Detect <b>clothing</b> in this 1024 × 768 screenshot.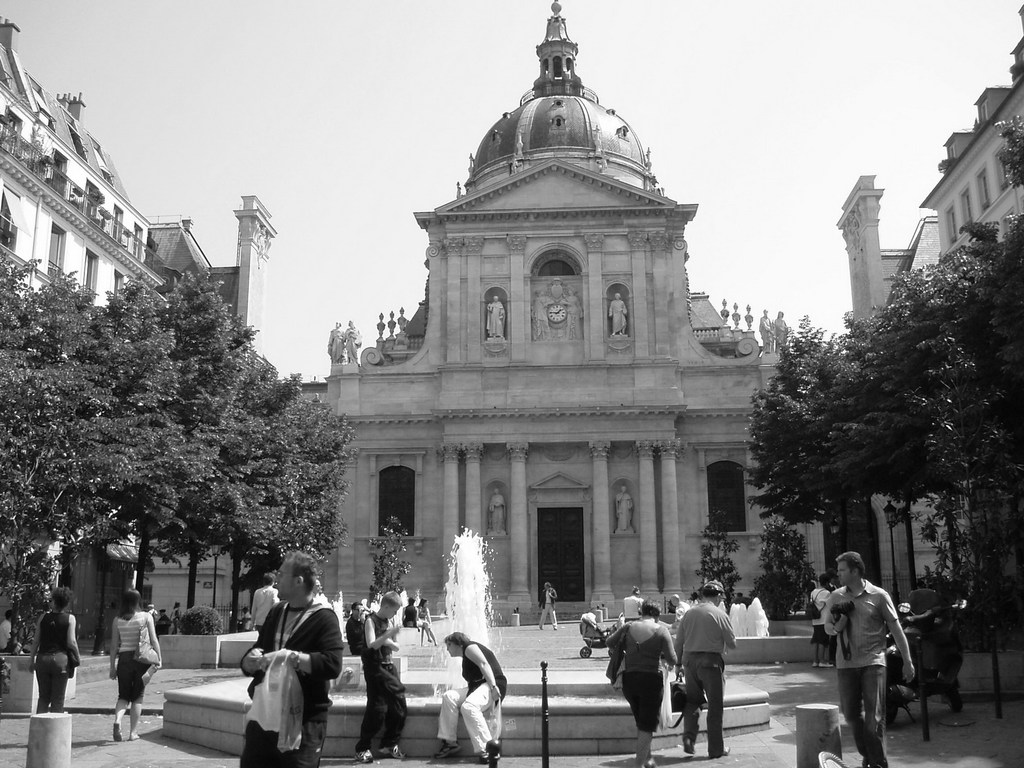
Detection: (158,611,168,631).
